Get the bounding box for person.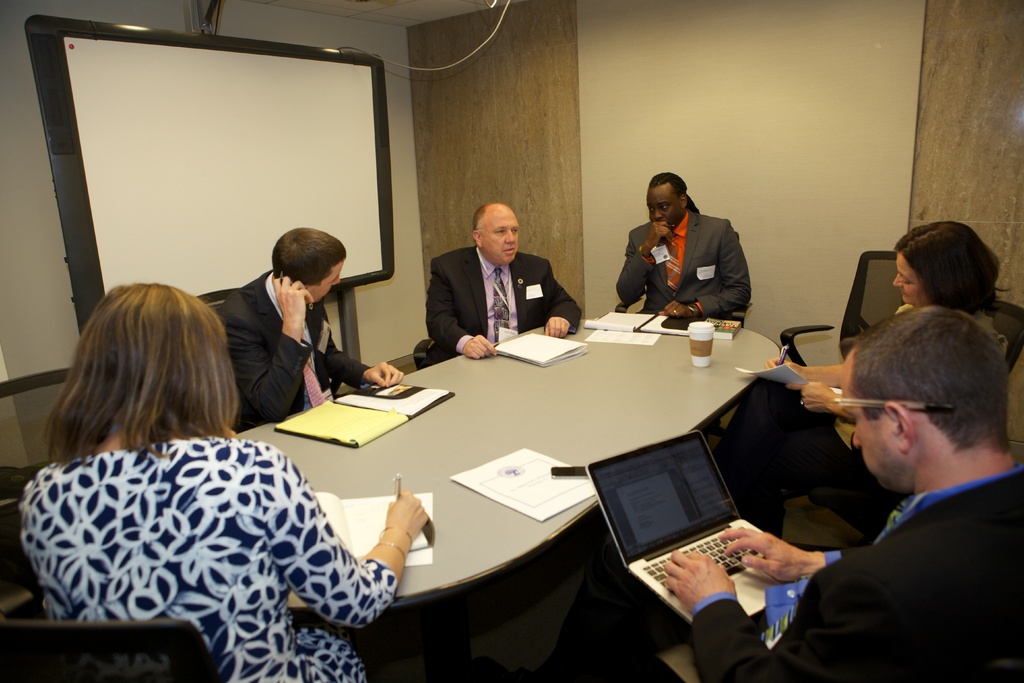
15,281,433,682.
